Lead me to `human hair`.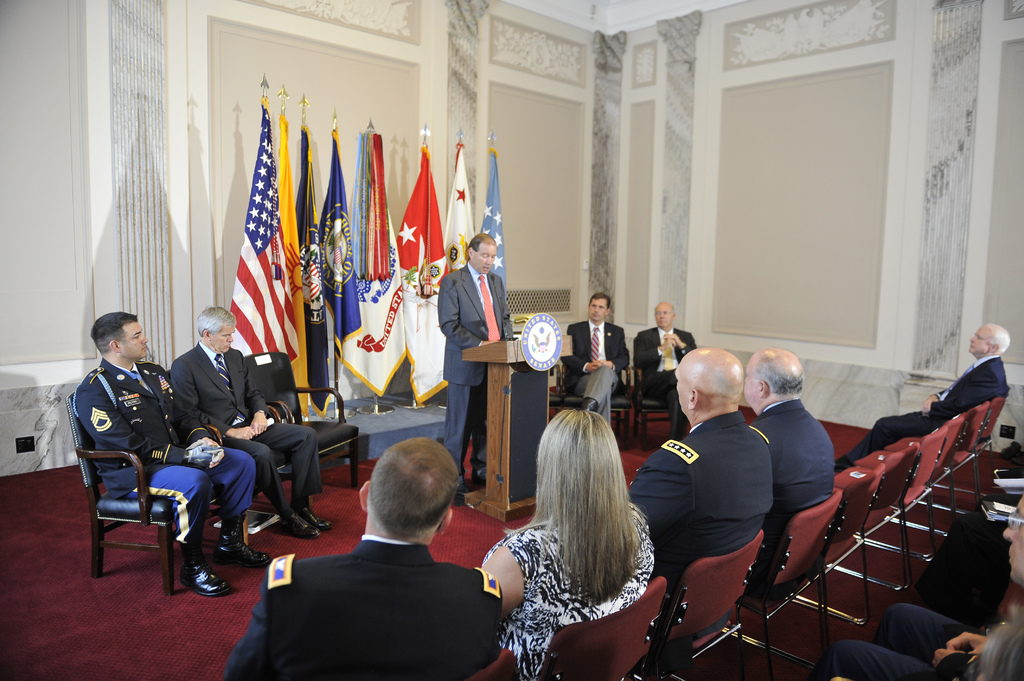
Lead to locate(89, 311, 138, 356).
